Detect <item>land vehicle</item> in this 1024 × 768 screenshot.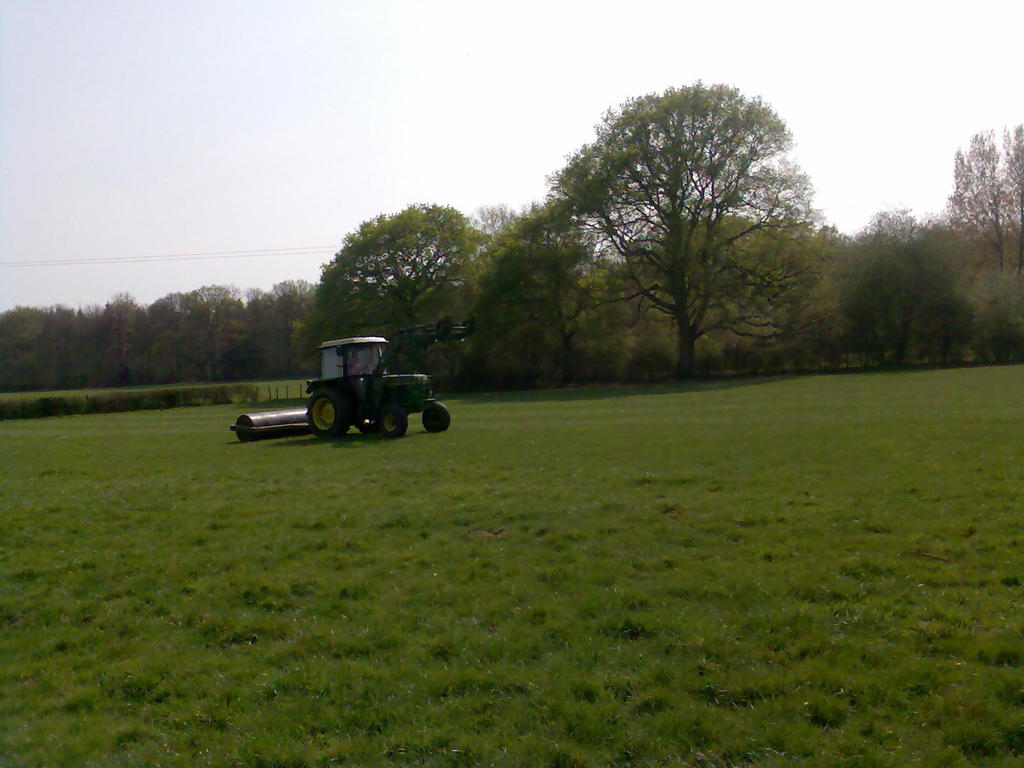
Detection: Rect(218, 335, 452, 445).
